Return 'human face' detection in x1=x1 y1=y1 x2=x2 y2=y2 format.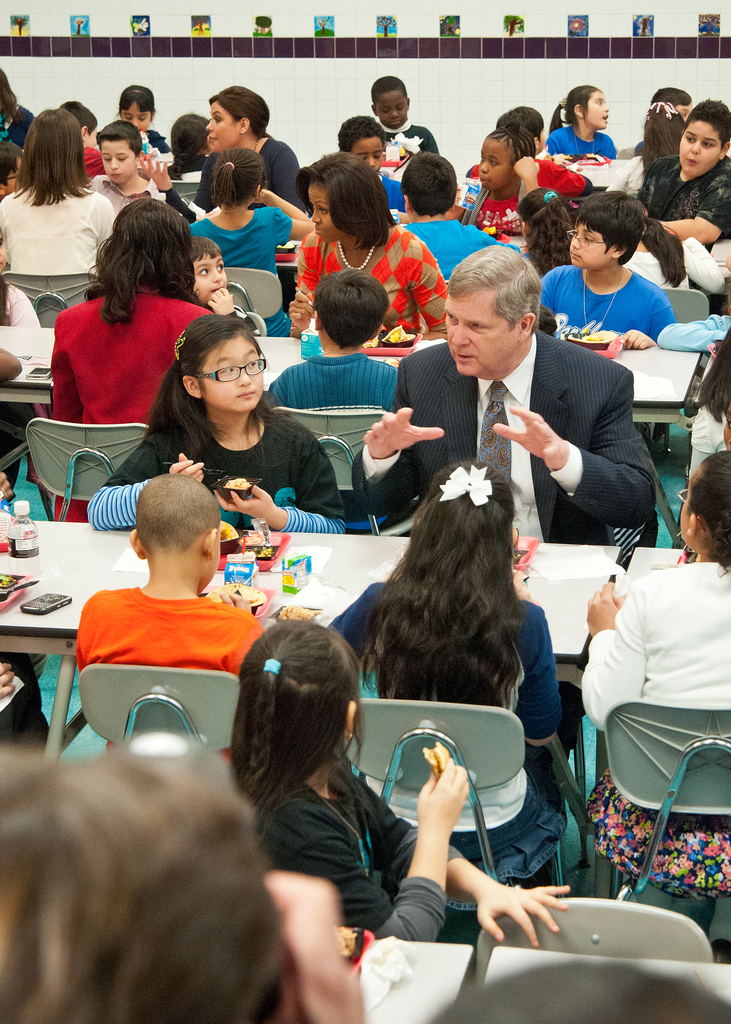
x1=197 y1=335 x2=266 y2=414.
